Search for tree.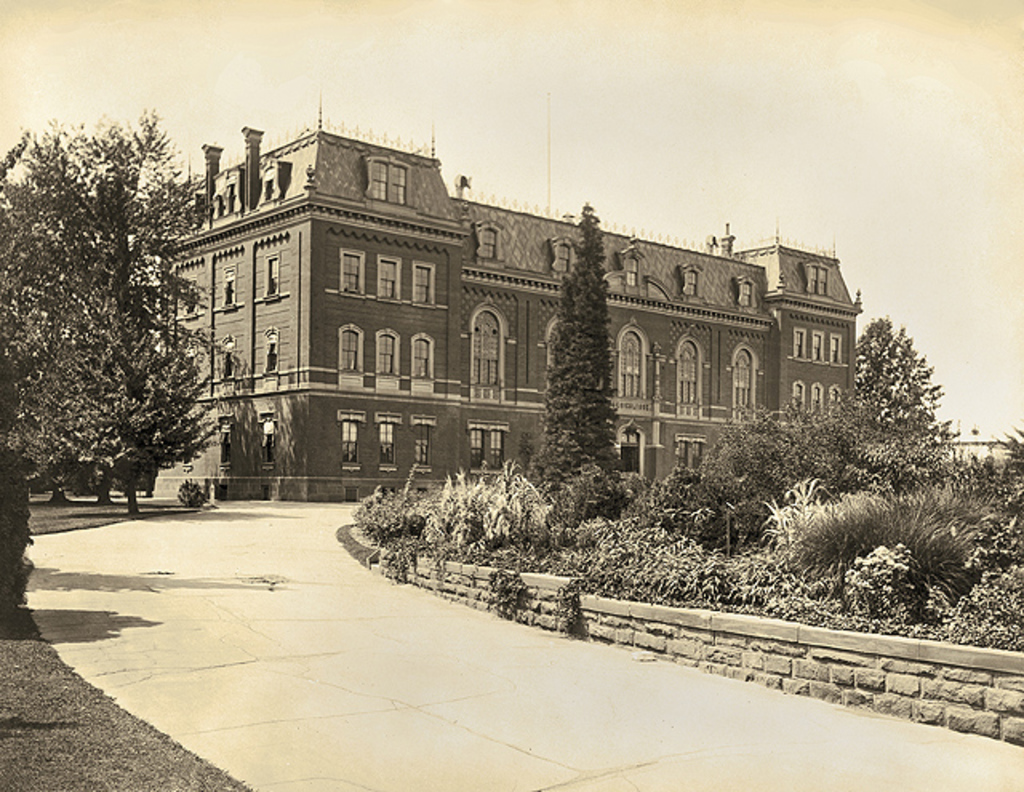
Found at x1=530, y1=203, x2=674, y2=525.
